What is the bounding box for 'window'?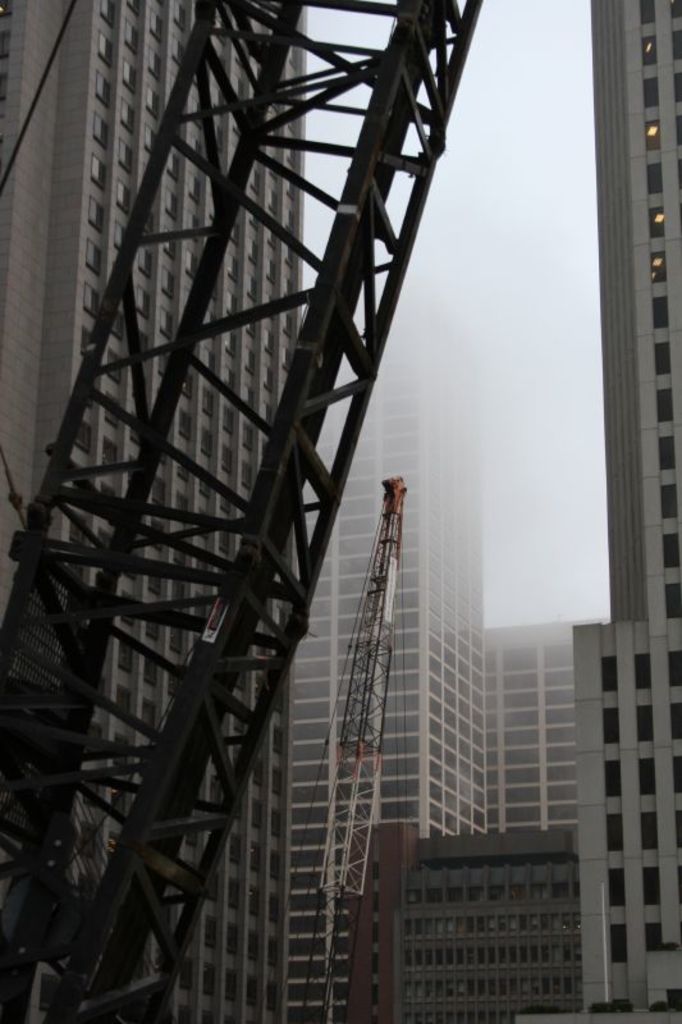
[left=608, top=927, right=628, bottom=961].
